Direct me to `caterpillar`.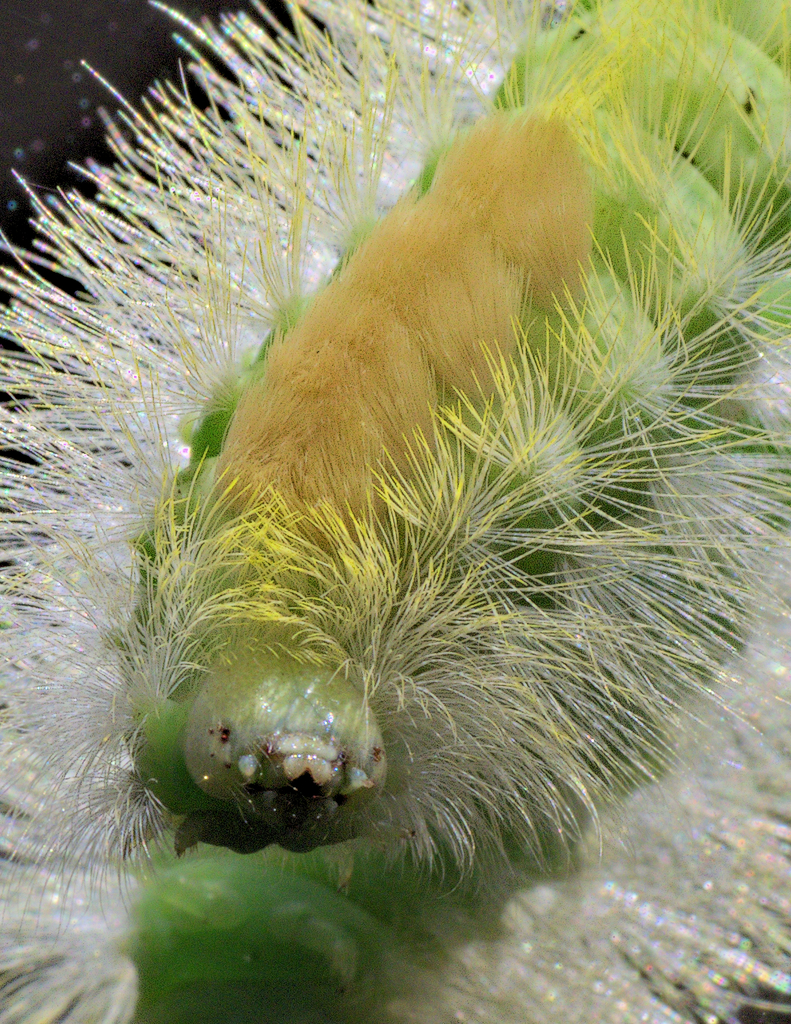
Direction: bbox=[0, 0, 790, 895].
